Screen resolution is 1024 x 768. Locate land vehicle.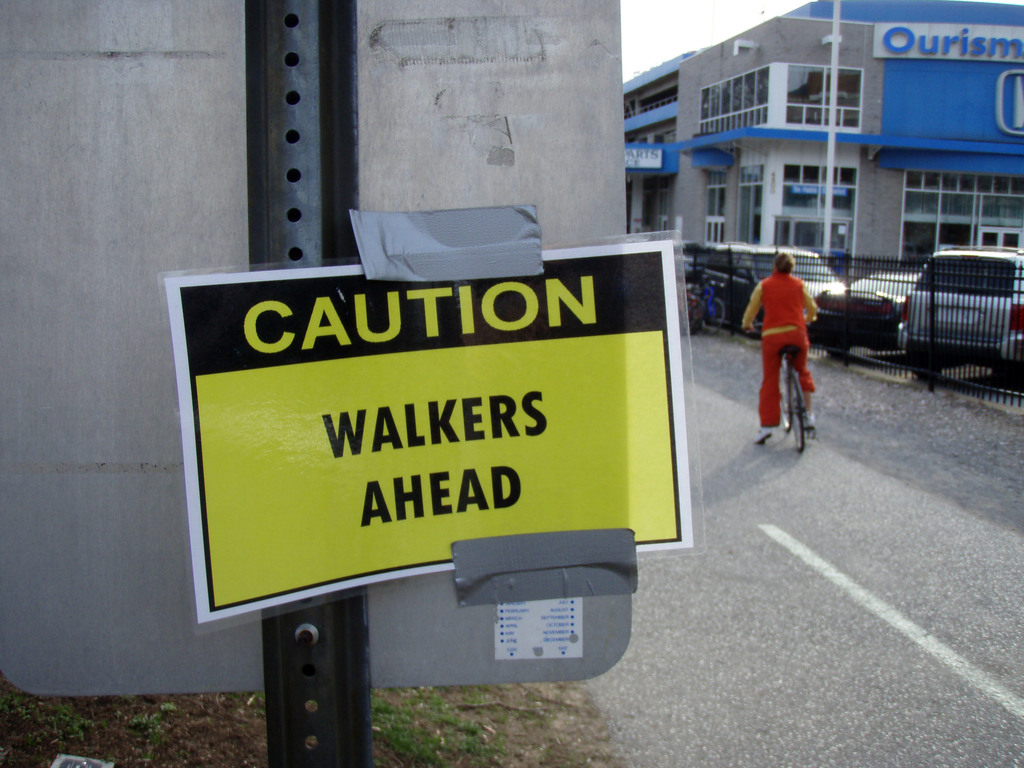
bbox=(736, 323, 812, 452).
